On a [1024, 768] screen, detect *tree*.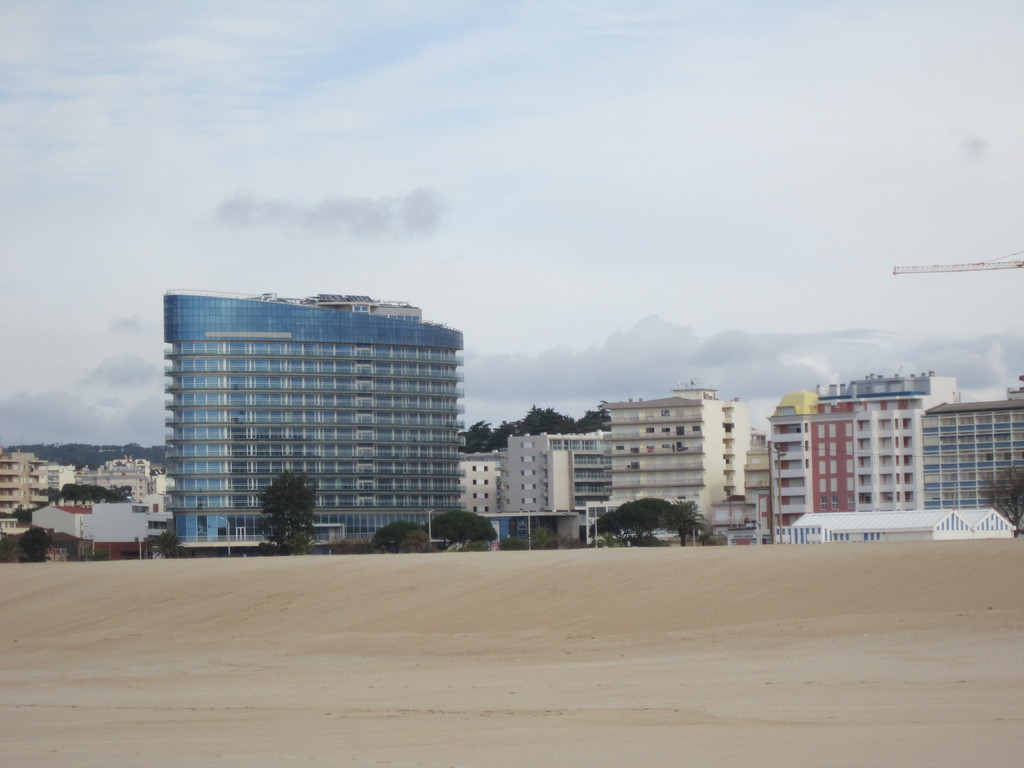
detection(527, 524, 559, 554).
